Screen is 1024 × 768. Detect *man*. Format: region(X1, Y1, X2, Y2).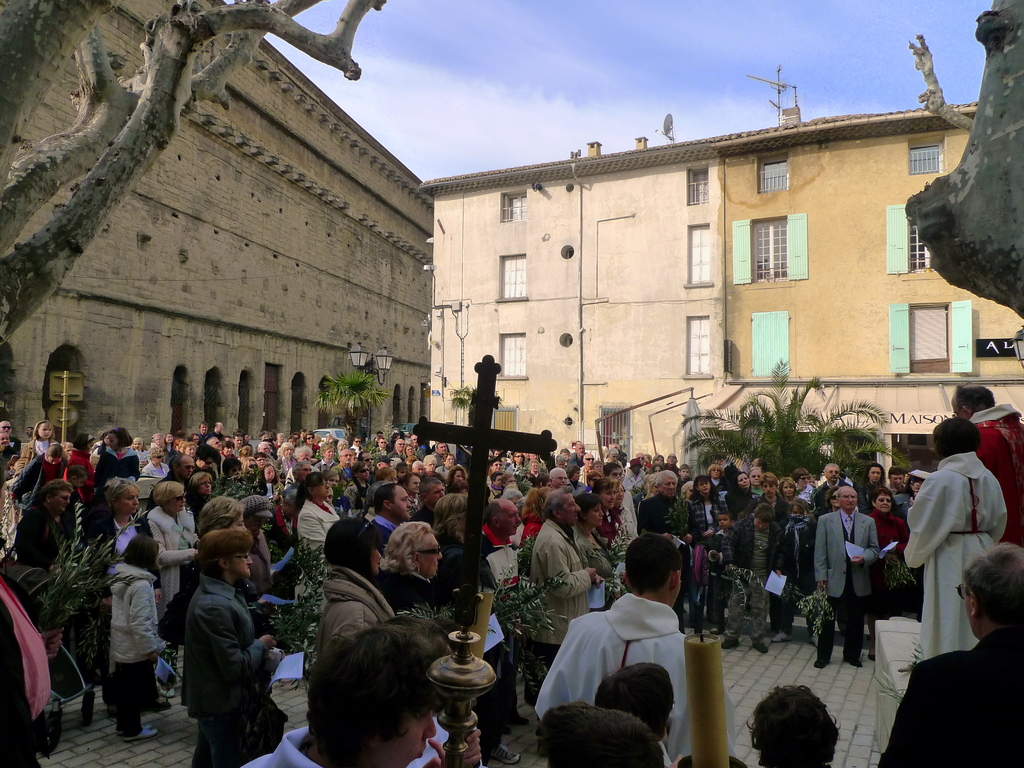
region(812, 485, 881, 667).
